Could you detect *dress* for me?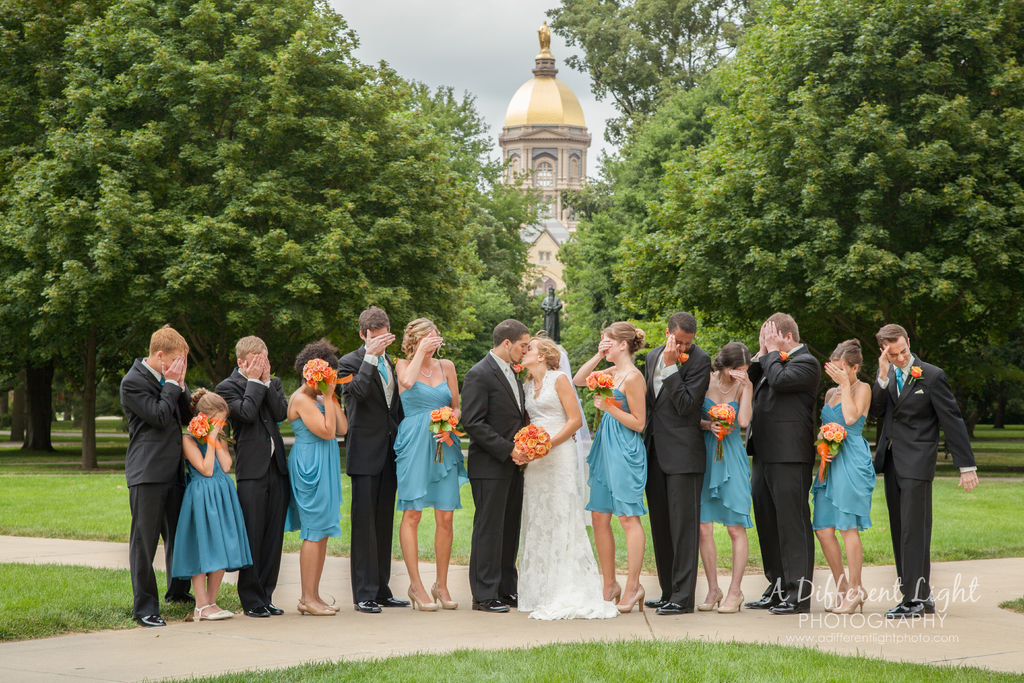
Detection result: (left=813, top=388, right=876, bottom=531).
